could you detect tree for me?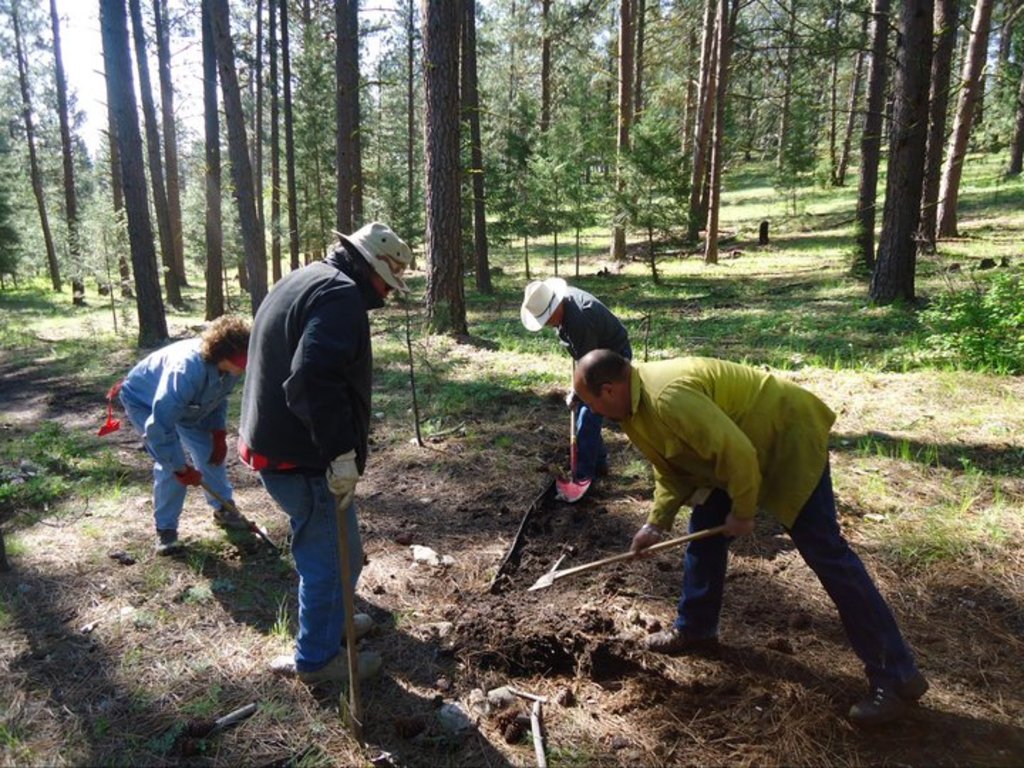
Detection result: x1=98, y1=0, x2=171, y2=346.
